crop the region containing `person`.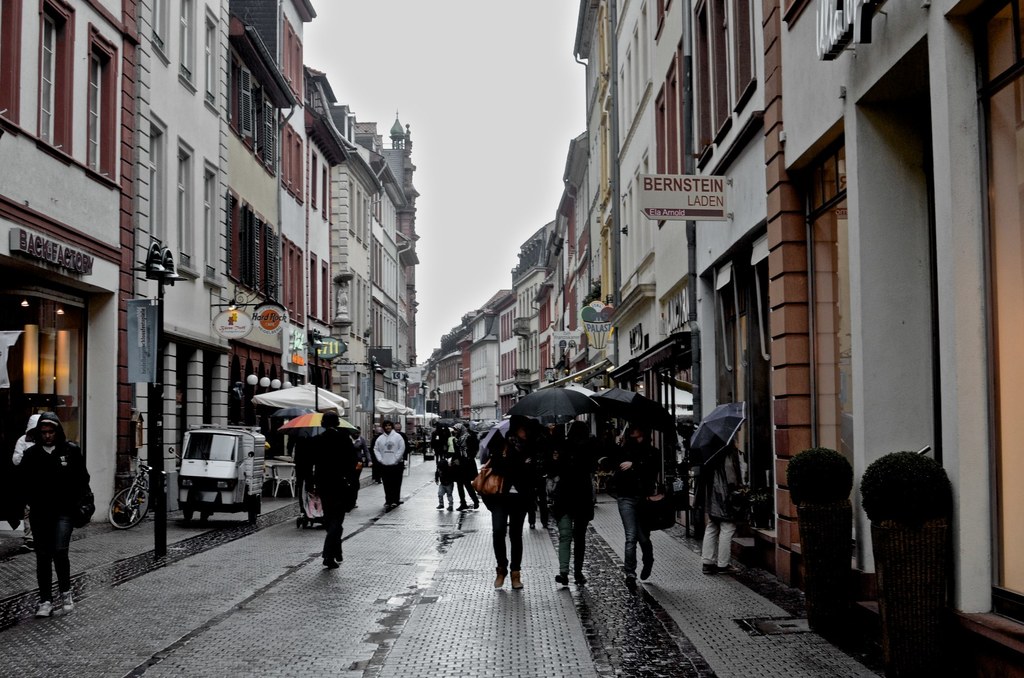
Crop region: 431 422 465 510.
